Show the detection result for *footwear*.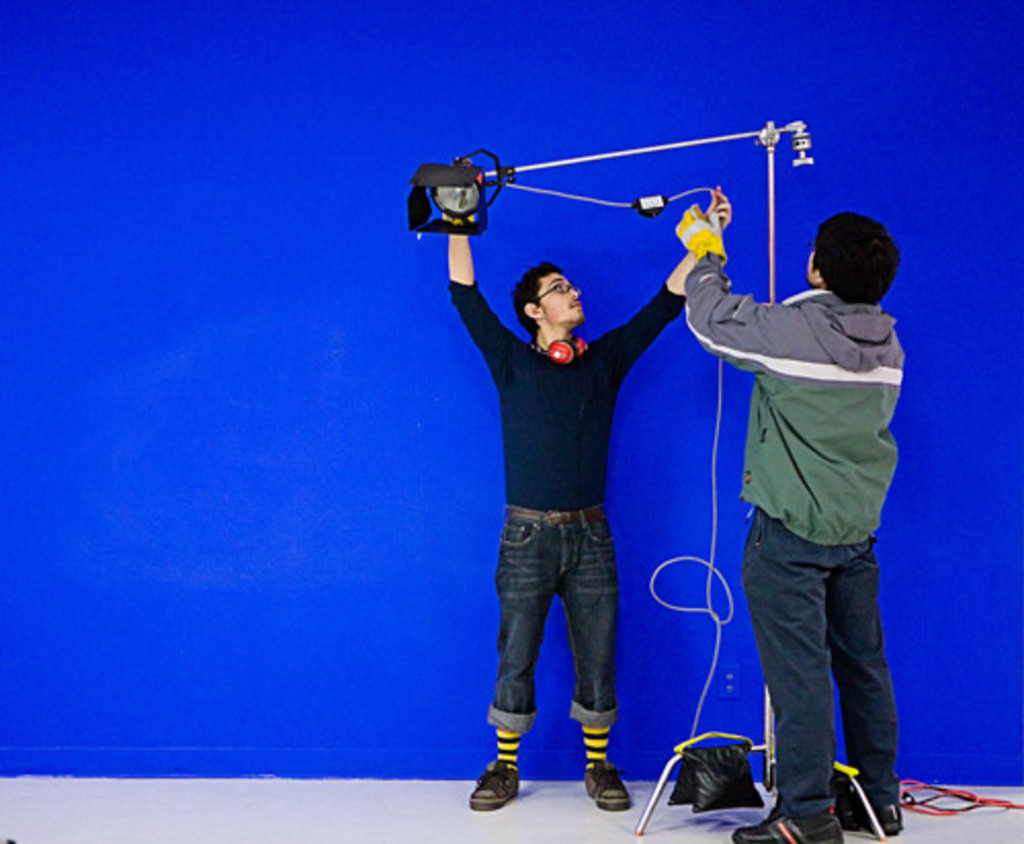
<bbox>471, 758, 522, 811</bbox>.
